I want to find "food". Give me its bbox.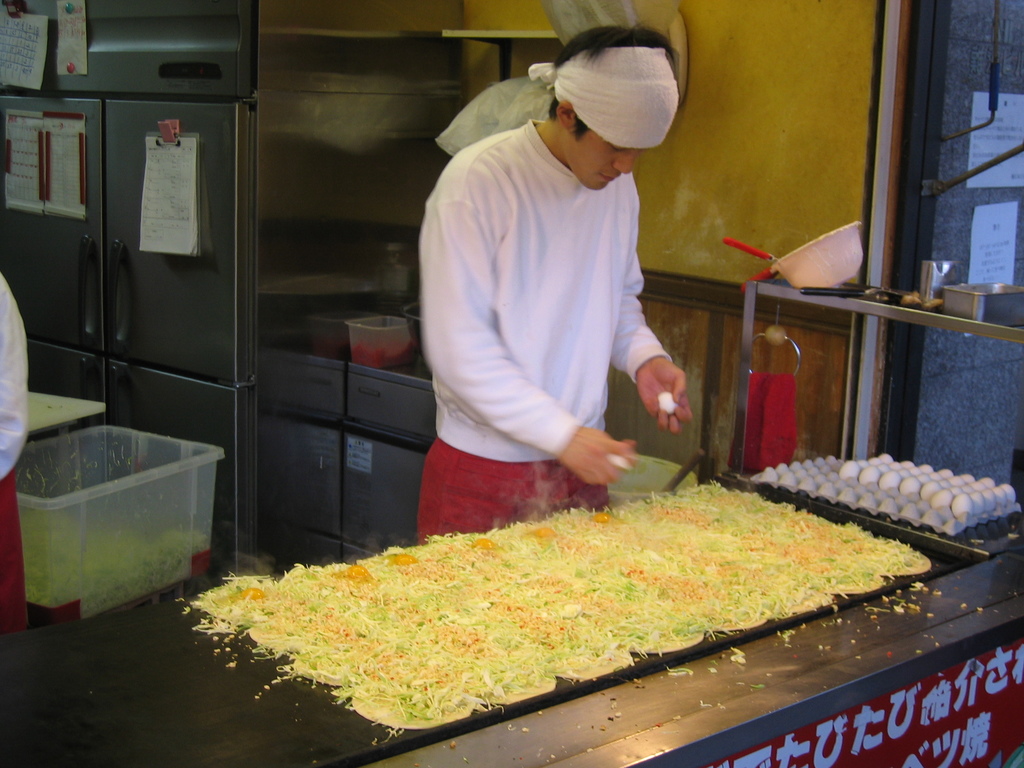
<bbox>603, 453, 634, 473</bbox>.
